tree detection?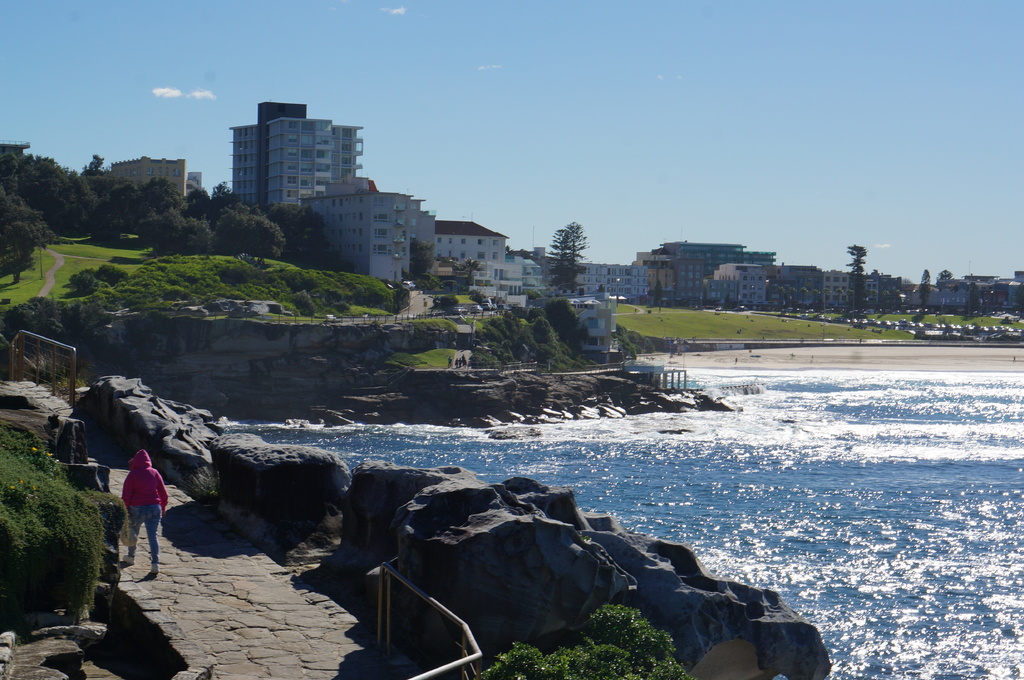
box(548, 225, 586, 293)
